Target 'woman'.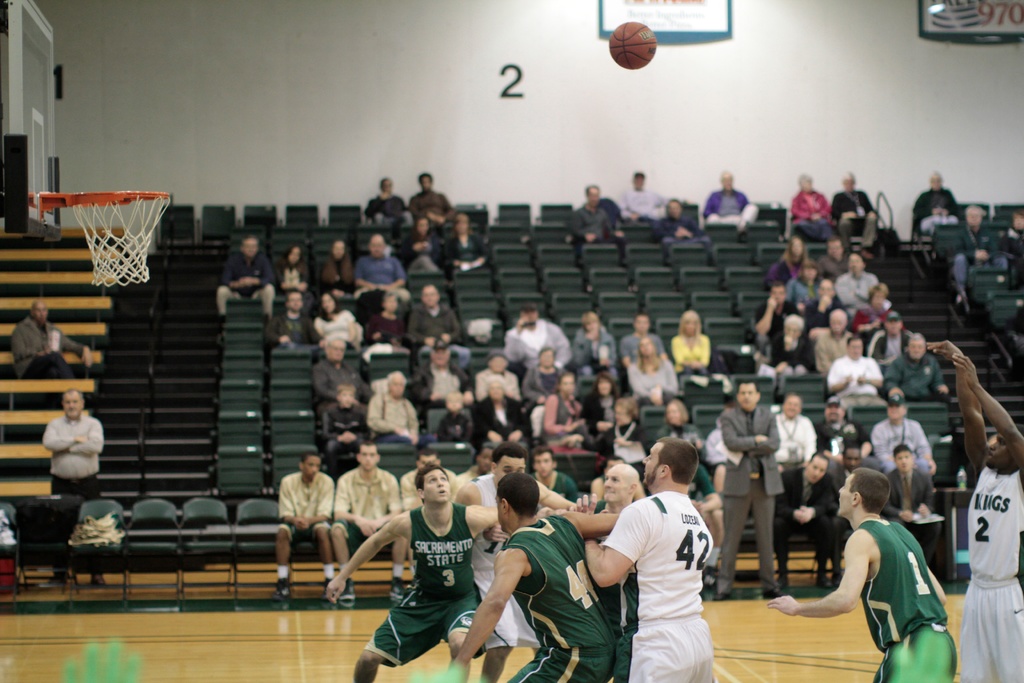
Target region: region(586, 373, 625, 434).
